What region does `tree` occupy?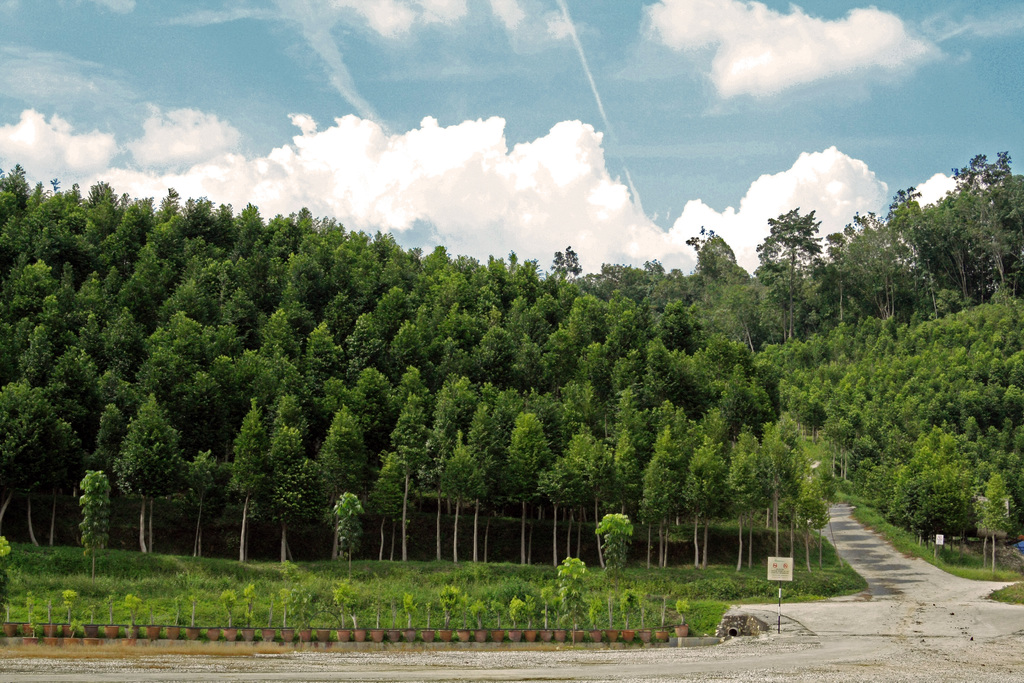
left=640, top=426, right=681, bottom=572.
